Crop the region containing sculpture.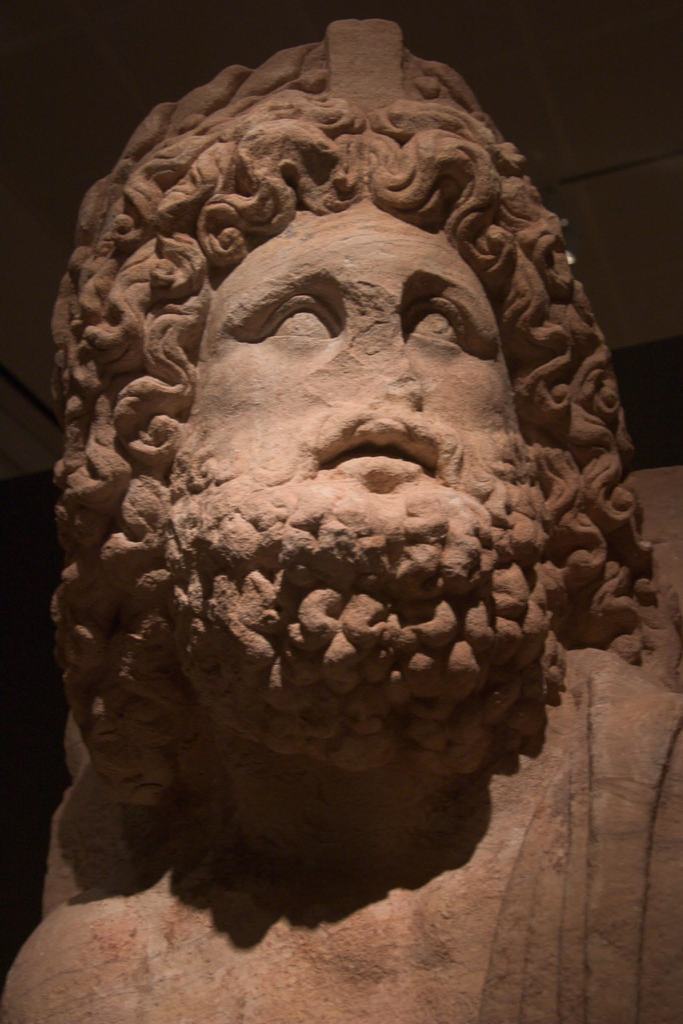
Crop region: box(8, 30, 648, 964).
